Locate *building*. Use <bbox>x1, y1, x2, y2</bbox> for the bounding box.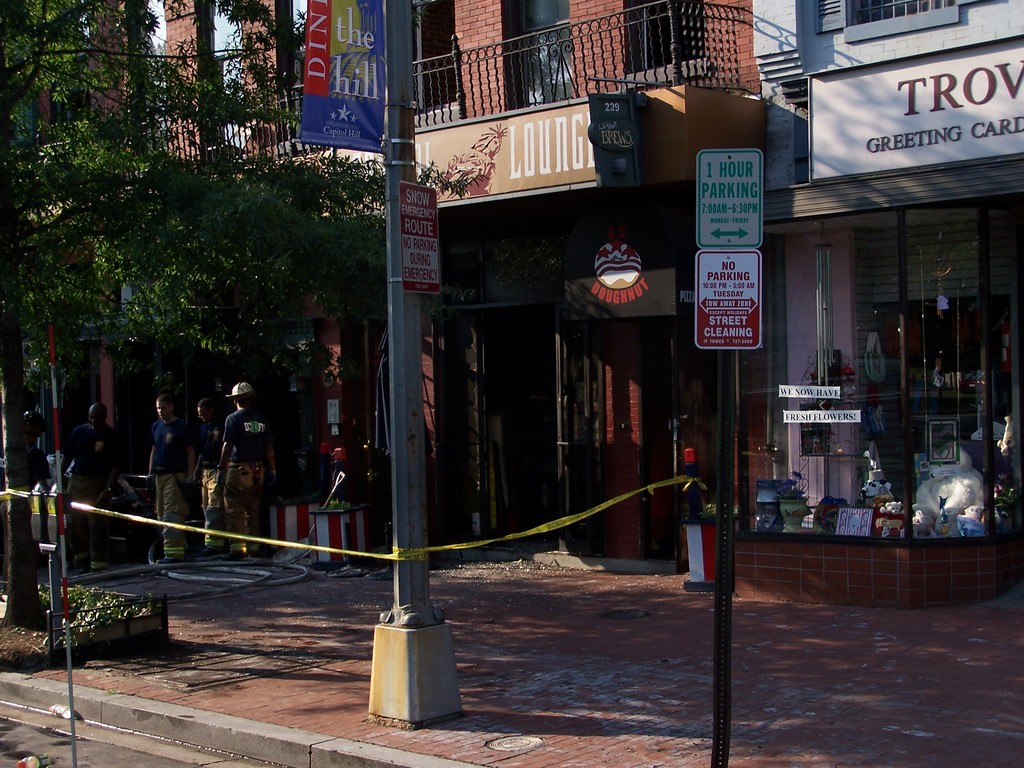
<bbox>0, 0, 776, 557</bbox>.
